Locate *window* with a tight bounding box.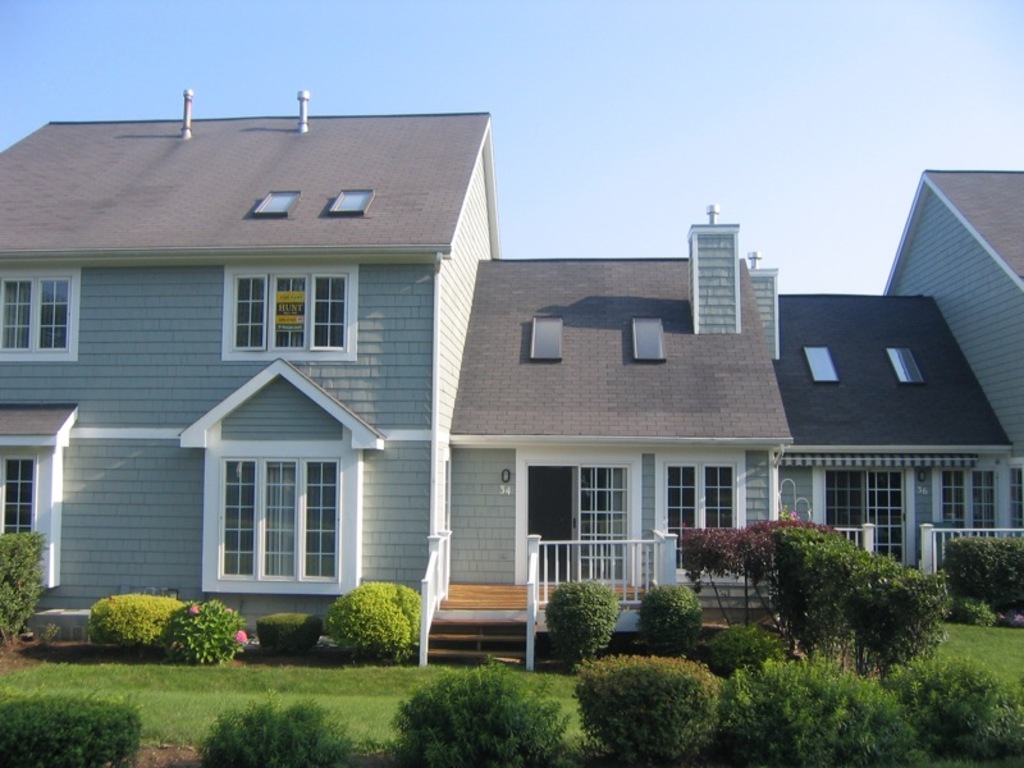
pyautogui.locateOnScreen(794, 335, 845, 393).
